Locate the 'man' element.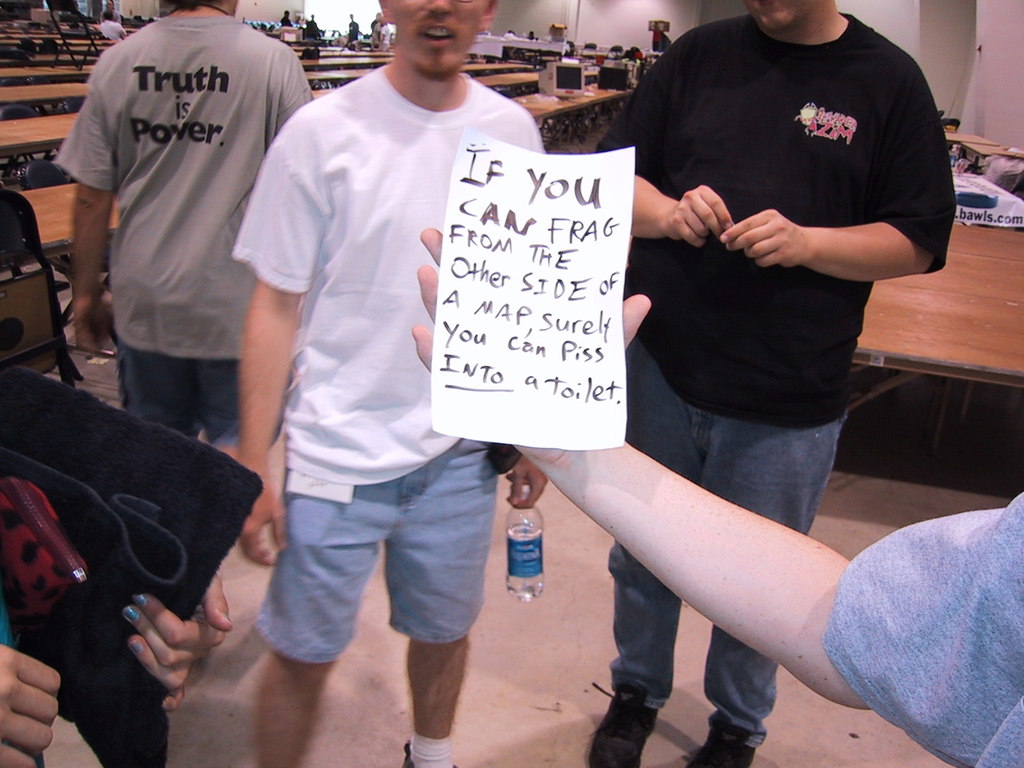
Element bbox: (230,0,552,767).
